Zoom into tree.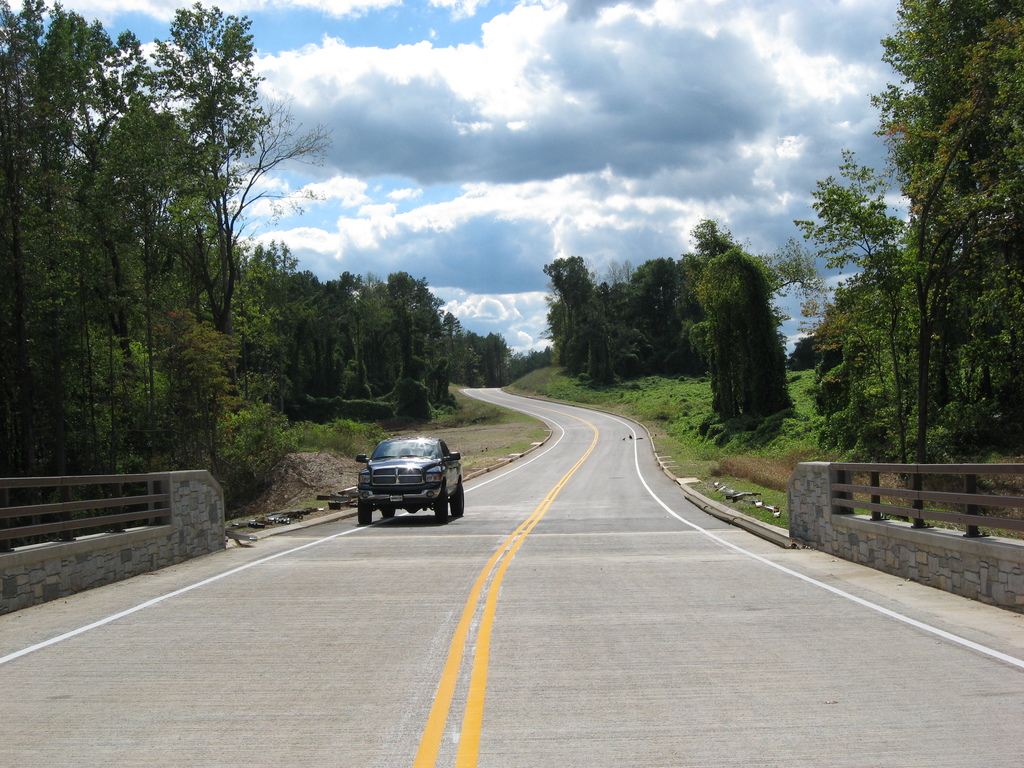
Zoom target: box(0, 0, 272, 513).
